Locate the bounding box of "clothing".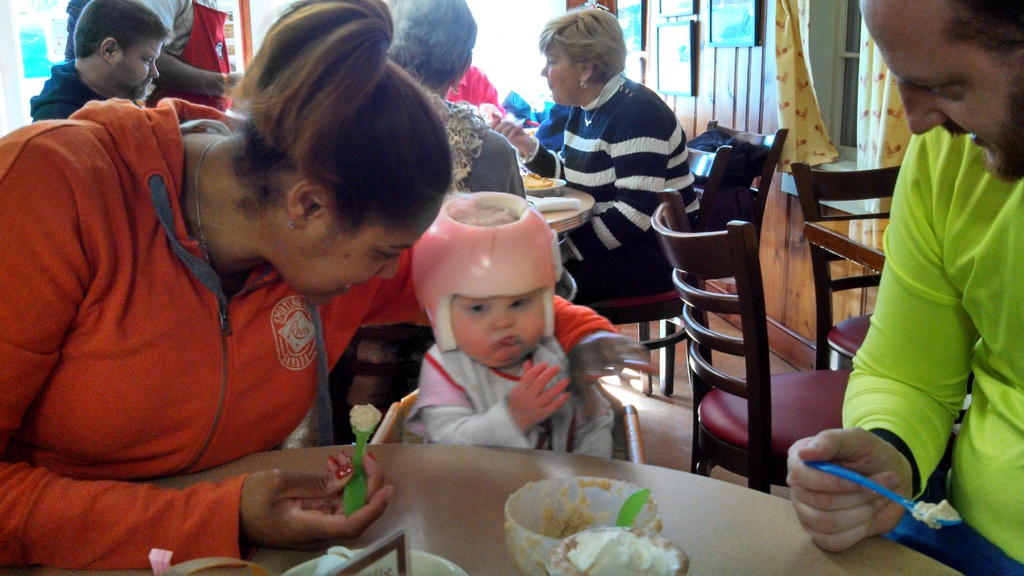
Bounding box: BBox(838, 65, 1005, 550).
